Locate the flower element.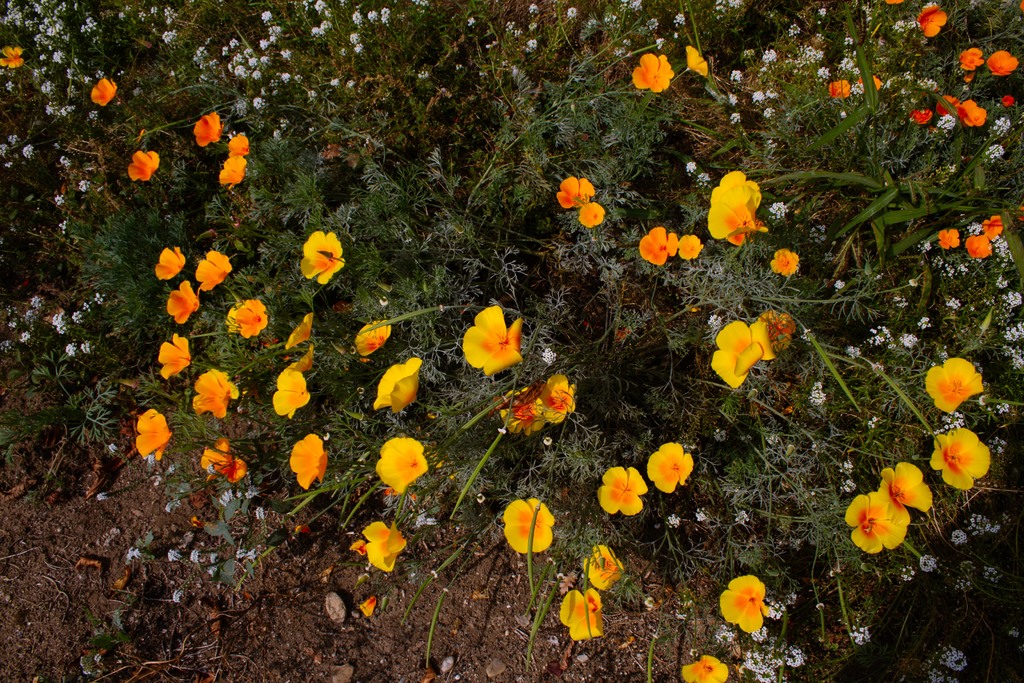
Element bbox: pyautogui.locateOnScreen(0, 44, 28, 70).
